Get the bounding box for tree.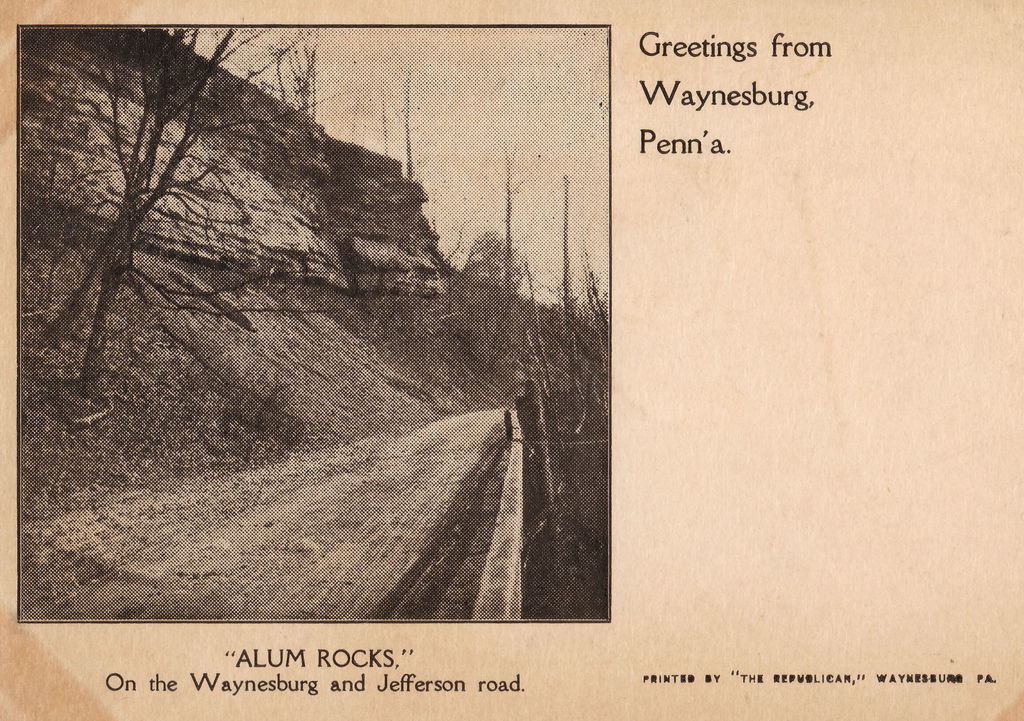
BBox(29, 8, 370, 523).
